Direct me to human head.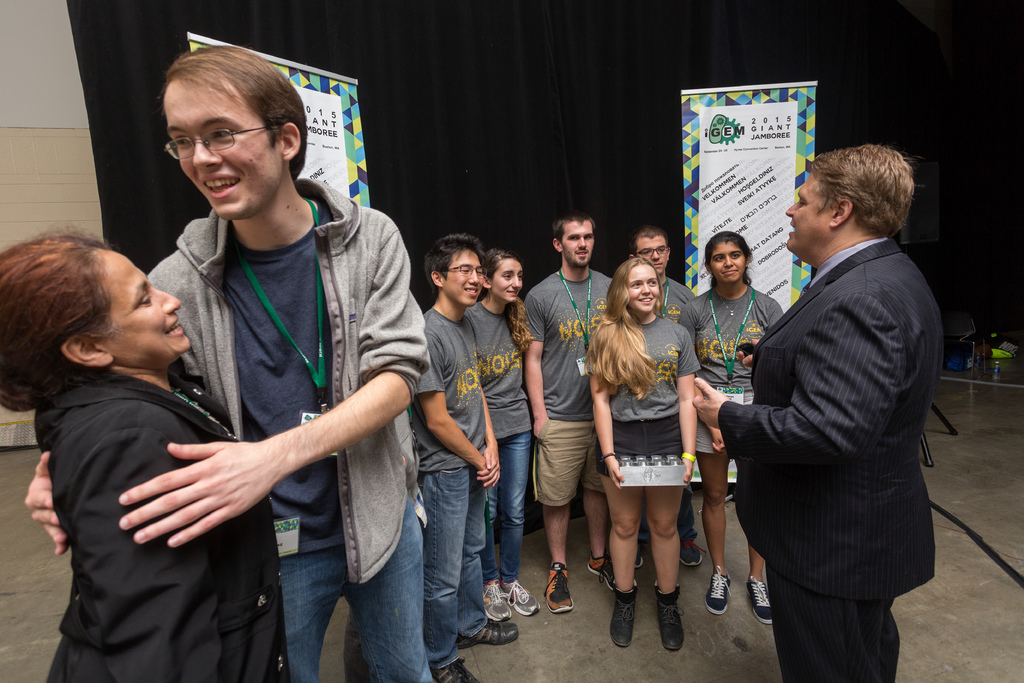
Direction: [left=479, top=252, right=524, bottom=303].
